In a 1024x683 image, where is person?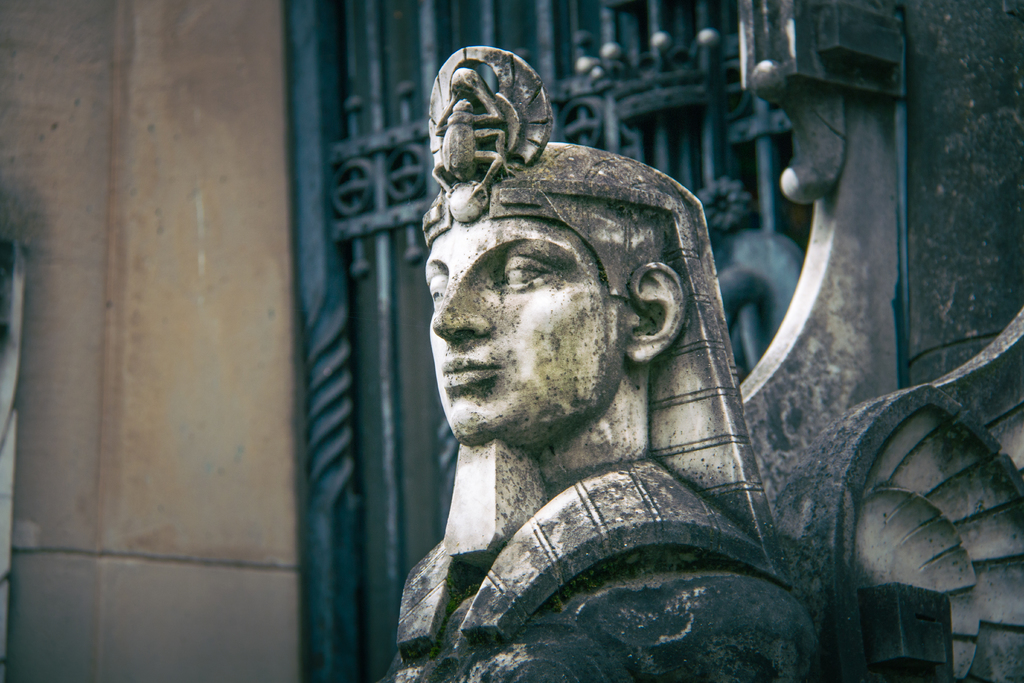
bbox=[378, 45, 818, 682].
